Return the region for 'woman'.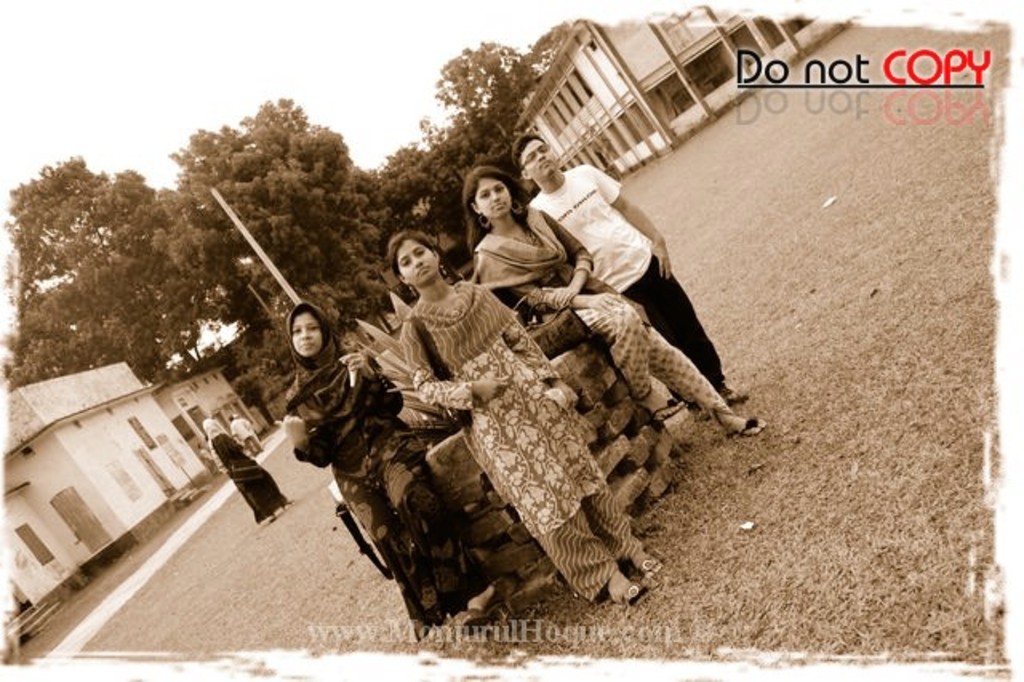
select_region(472, 160, 766, 437).
